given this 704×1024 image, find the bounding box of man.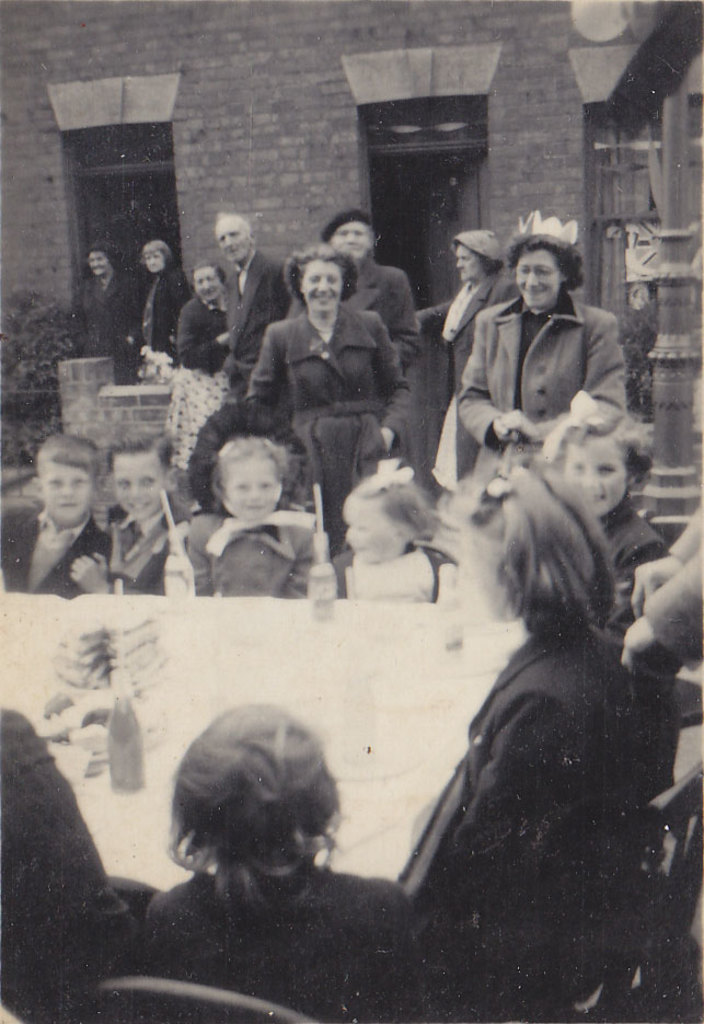
x1=319 y1=212 x2=424 y2=364.
